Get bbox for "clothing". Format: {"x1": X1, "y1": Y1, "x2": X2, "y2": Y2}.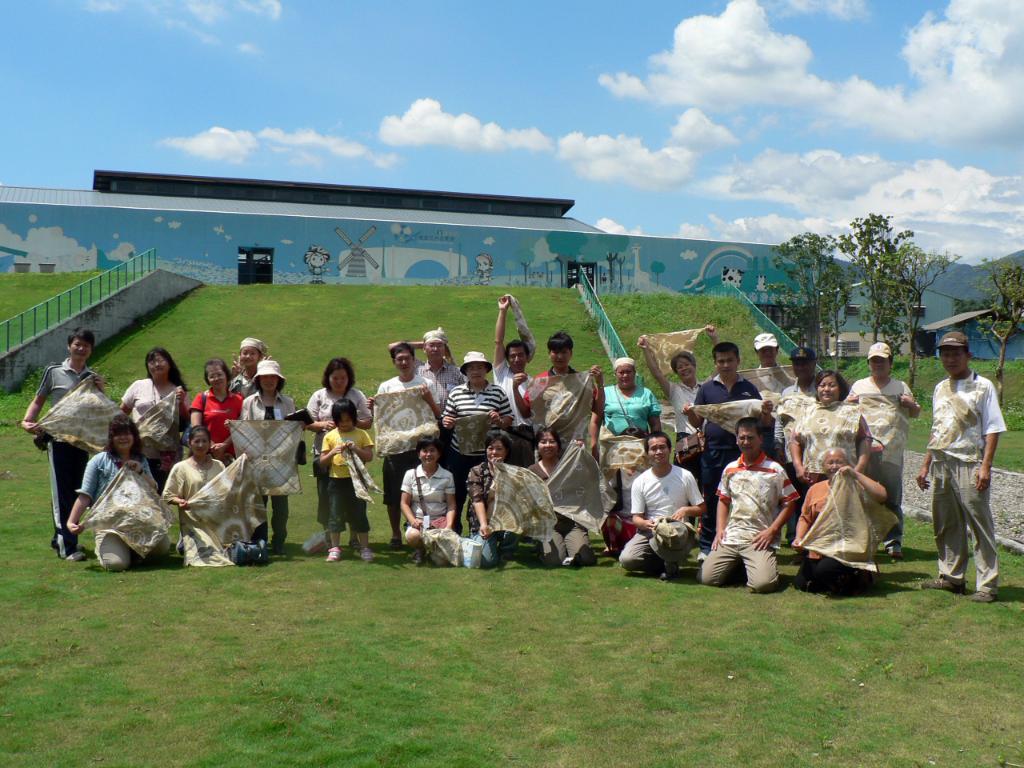
{"x1": 678, "y1": 385, "x2": 700, "y2": 477}.
